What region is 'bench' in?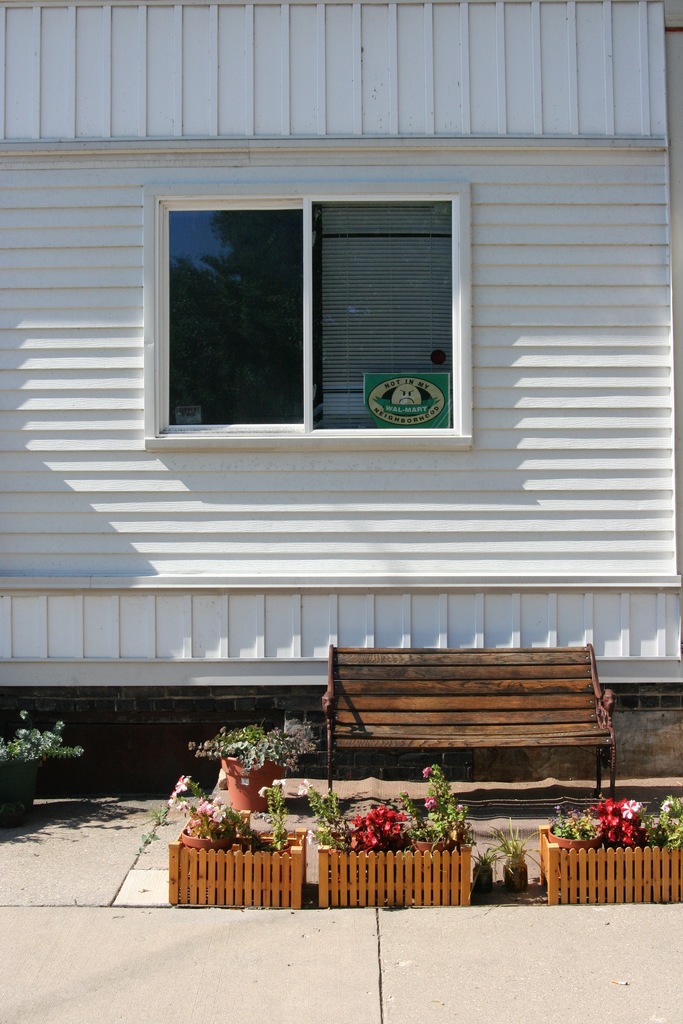
[x1=313, y1=643, x2=620, y2=794].
